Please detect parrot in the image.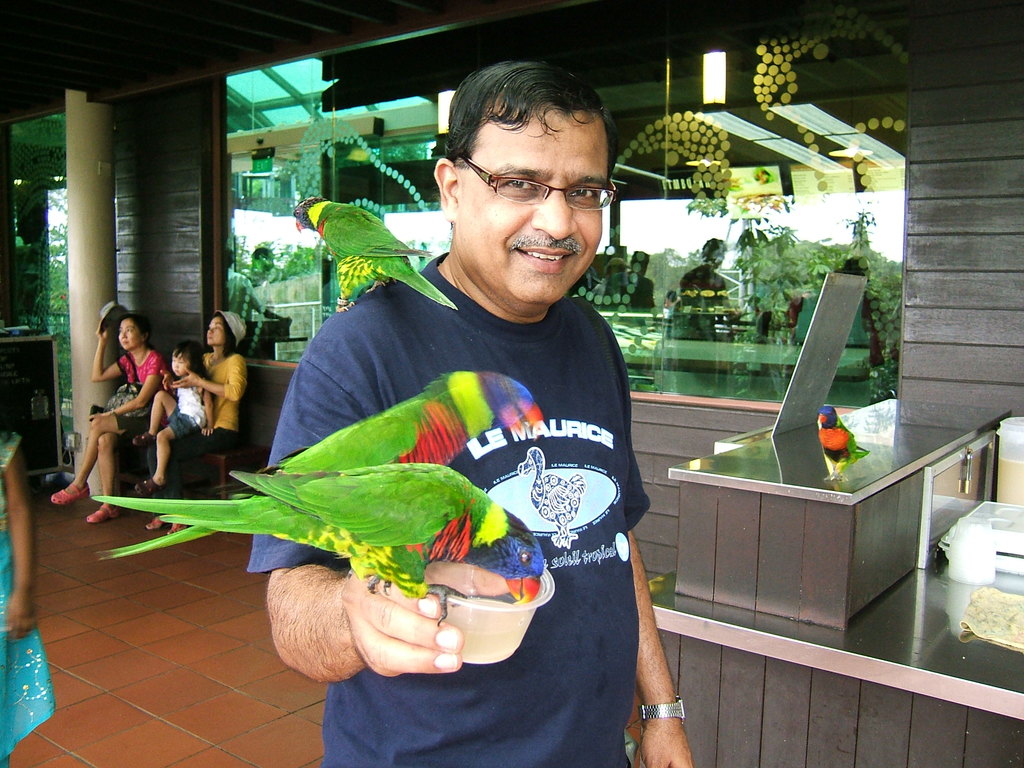
{"left": 83, "top": 452, "right": 550, "bottom": 620}.
